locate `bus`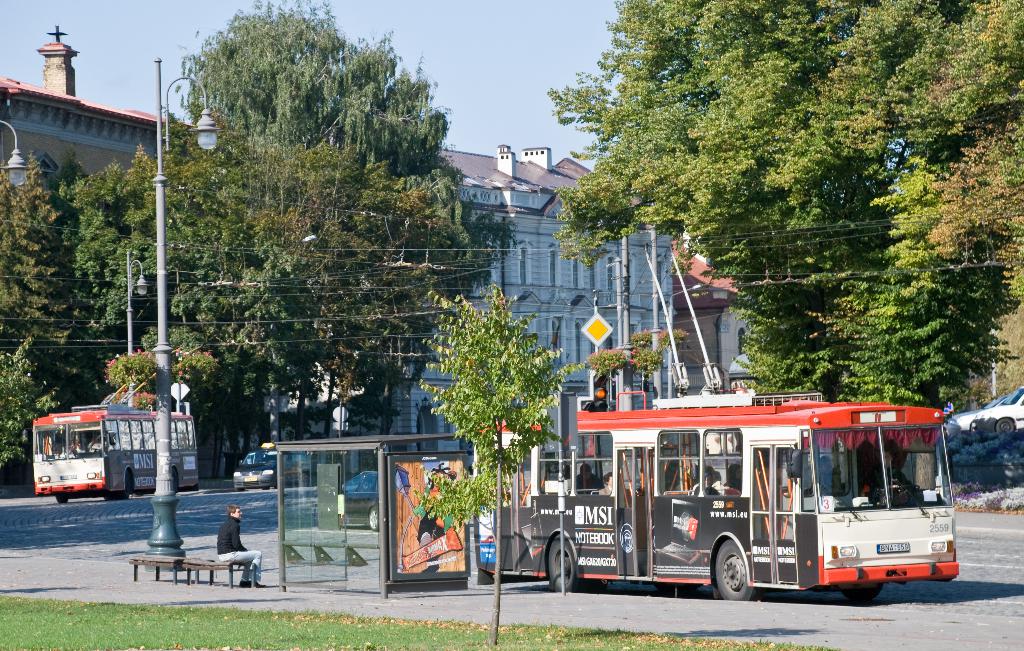
<box>467,404,956,604</box>
